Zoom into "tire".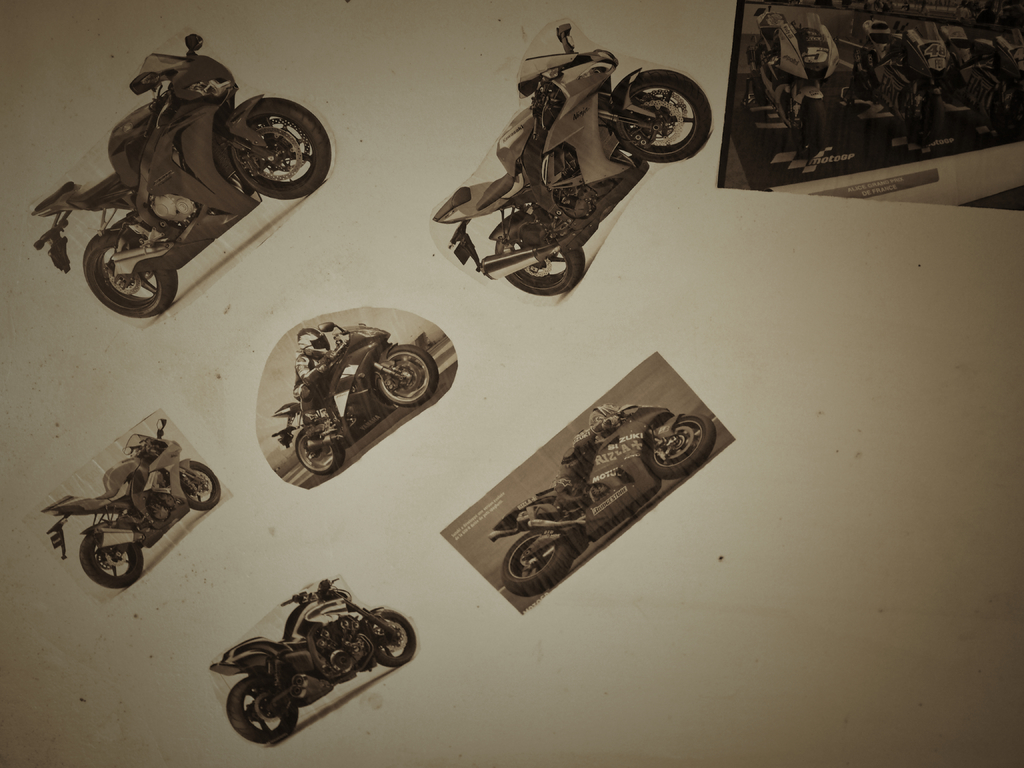
Zoom target: <box>382,344,440,405</box>.
